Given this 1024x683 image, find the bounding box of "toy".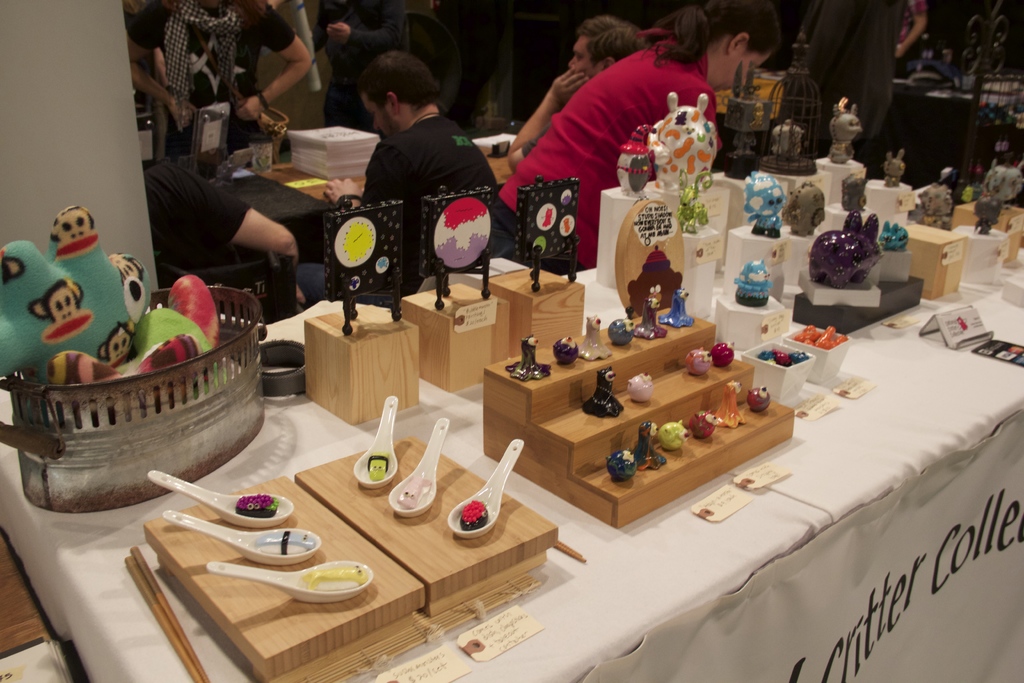
pyautogui.locateOnScreen(737, 257, 777, 309).
